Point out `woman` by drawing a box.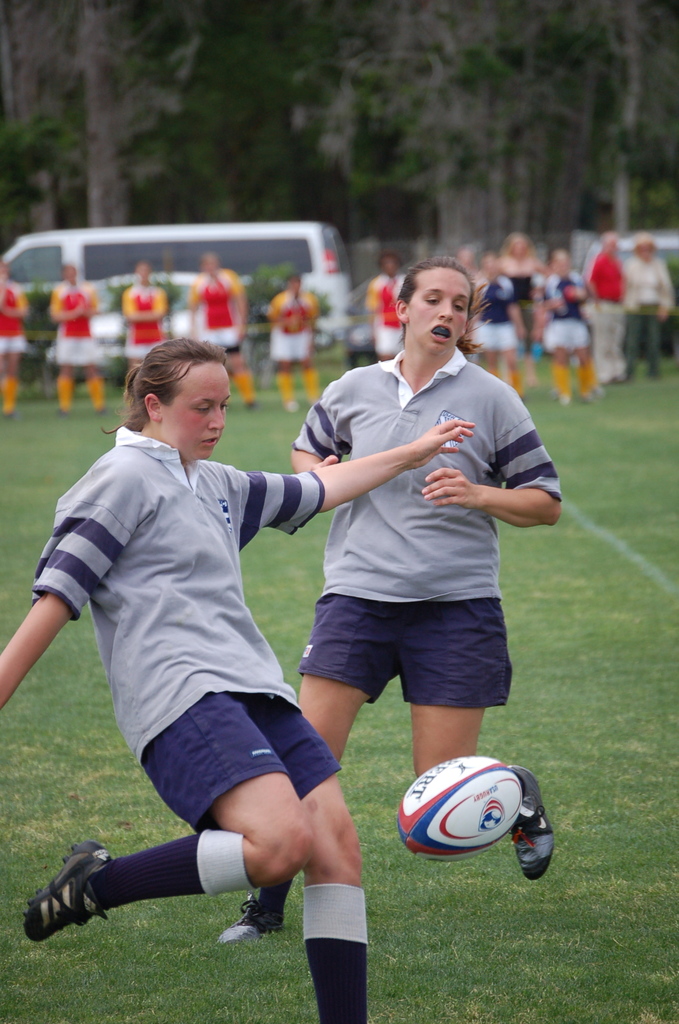
bbox=(217, 253, 561, 946).
